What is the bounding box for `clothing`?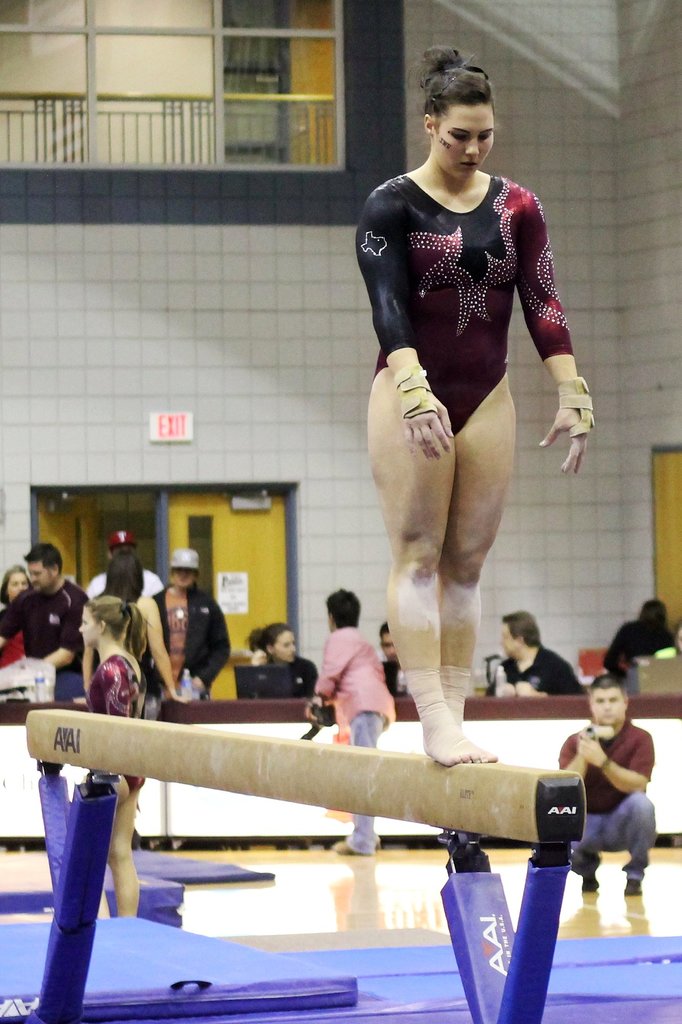
<region>0, 572, 225, 790</region>.
